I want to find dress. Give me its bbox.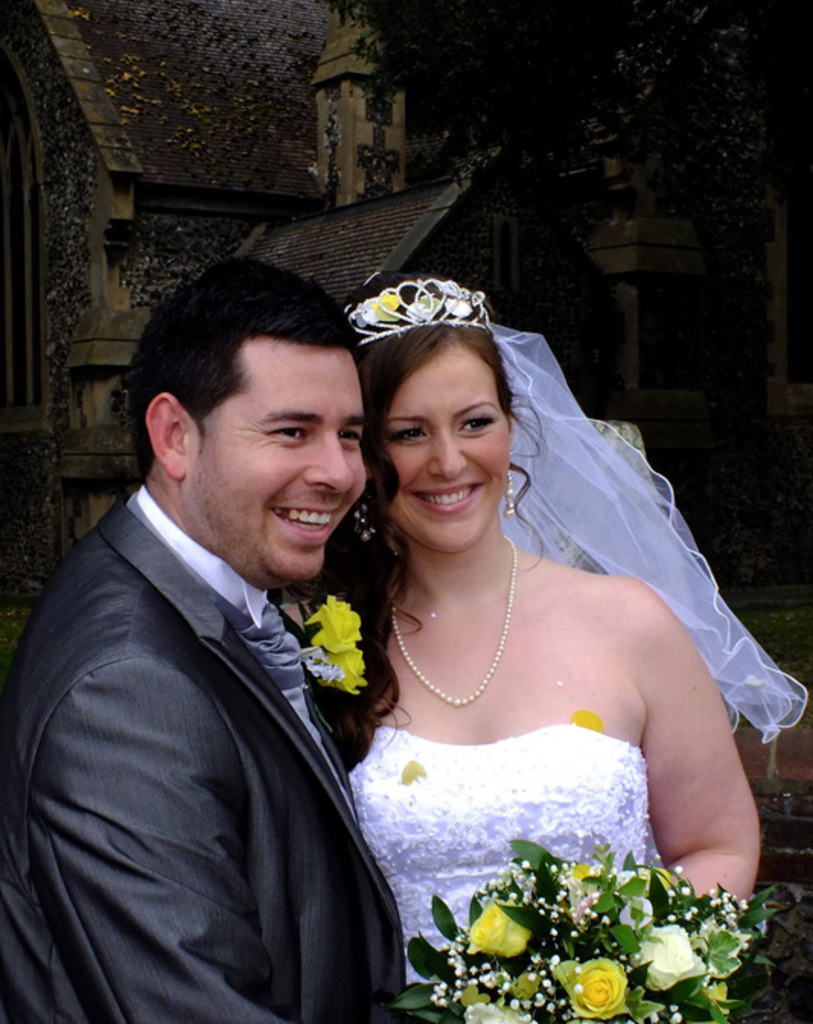
336 718 670 1022.
